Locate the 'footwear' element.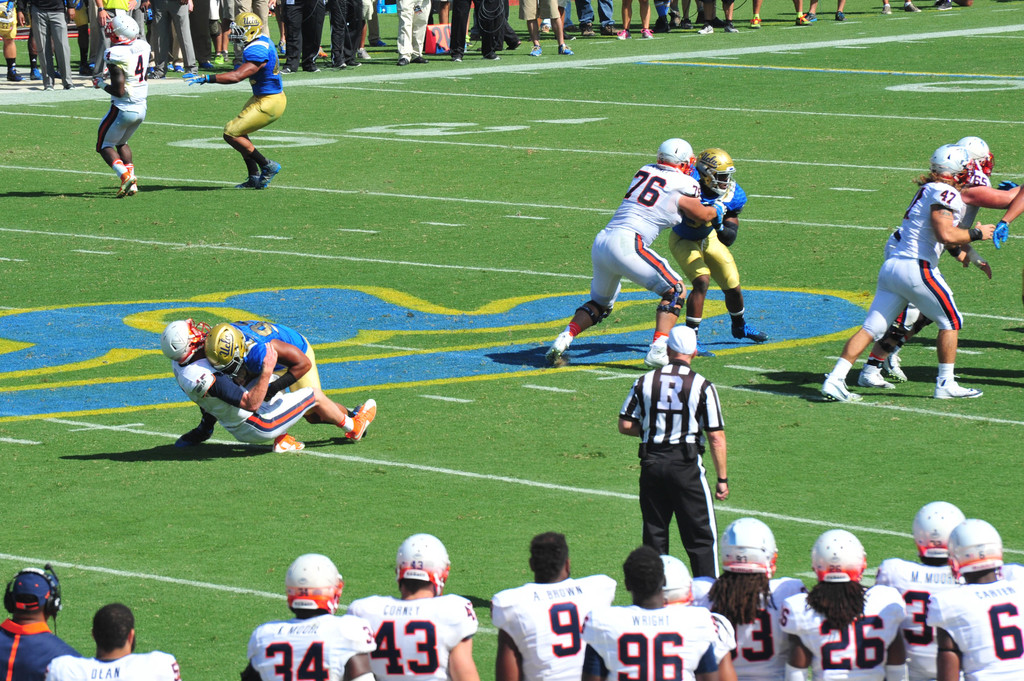
Element bbox: {"x1": 856, "y1": 367, "x2": 890, "y2": 390}.
